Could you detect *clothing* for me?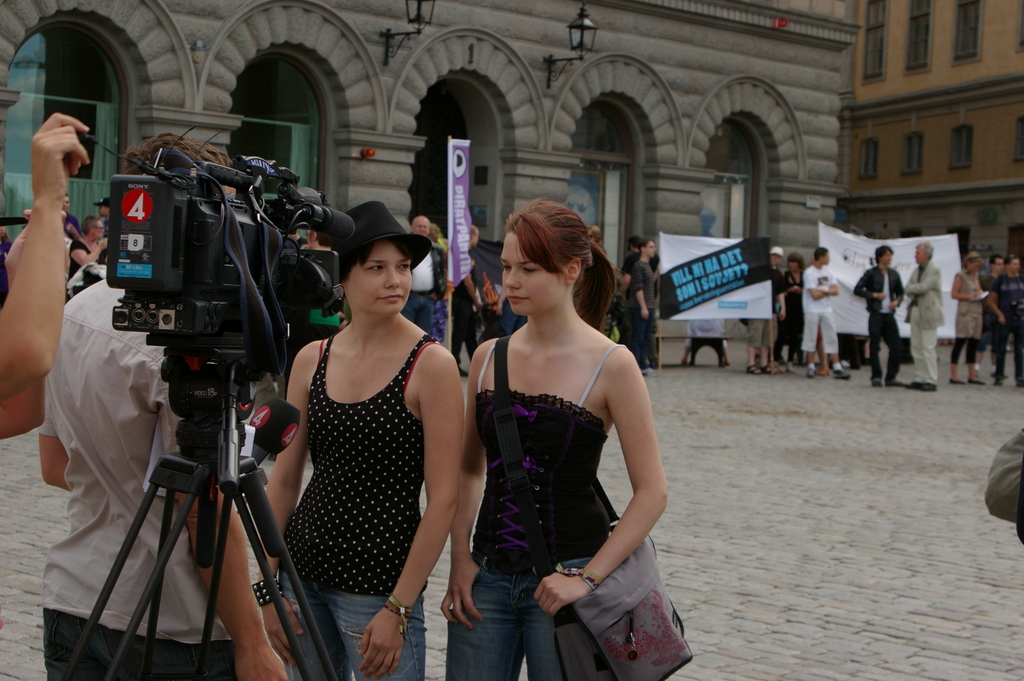
Detection result: left=984, top=270, right=1023, bottom=382.
